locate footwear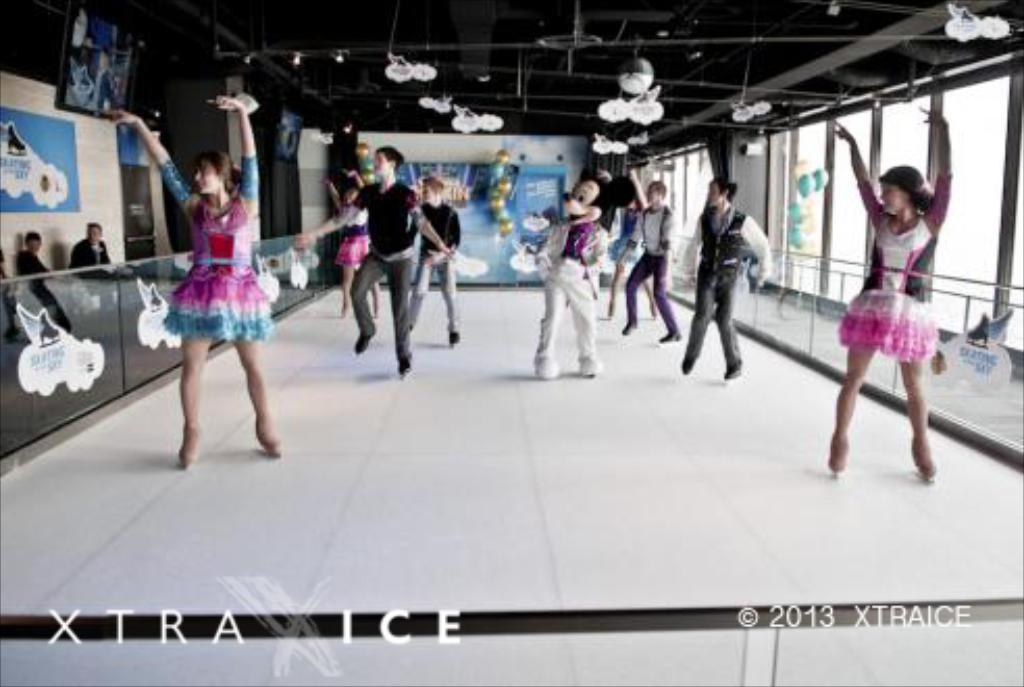
left=720, top=358, right=745, bottom=379
